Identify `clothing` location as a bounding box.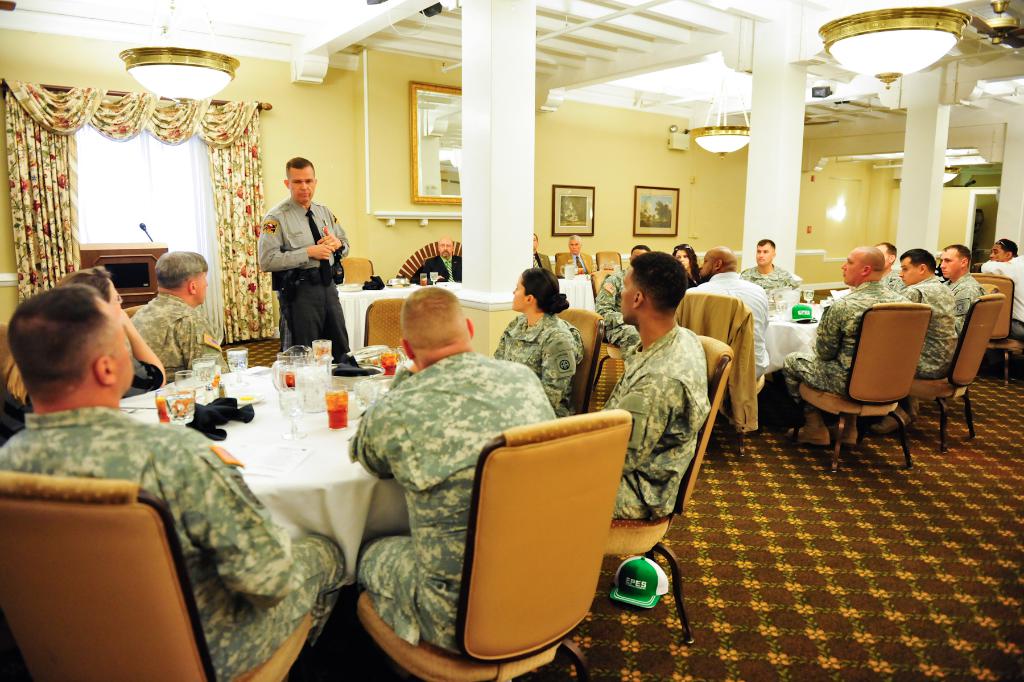
[left=579, top=307, right=717, bottom=513].
